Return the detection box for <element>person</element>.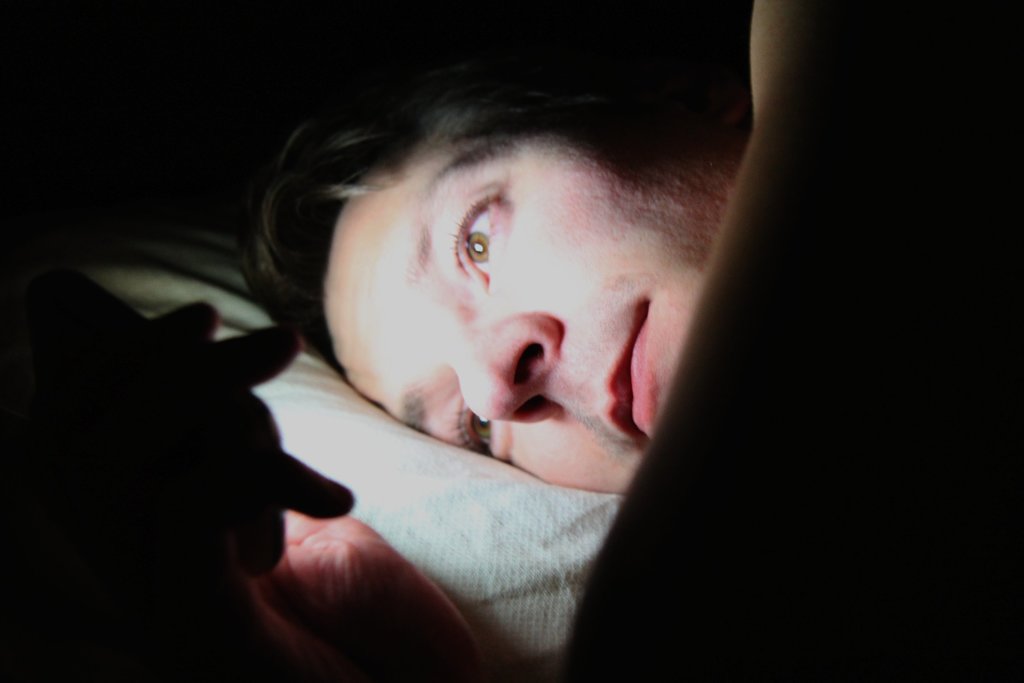
<region>117, 0, 1023, 682</region>.
